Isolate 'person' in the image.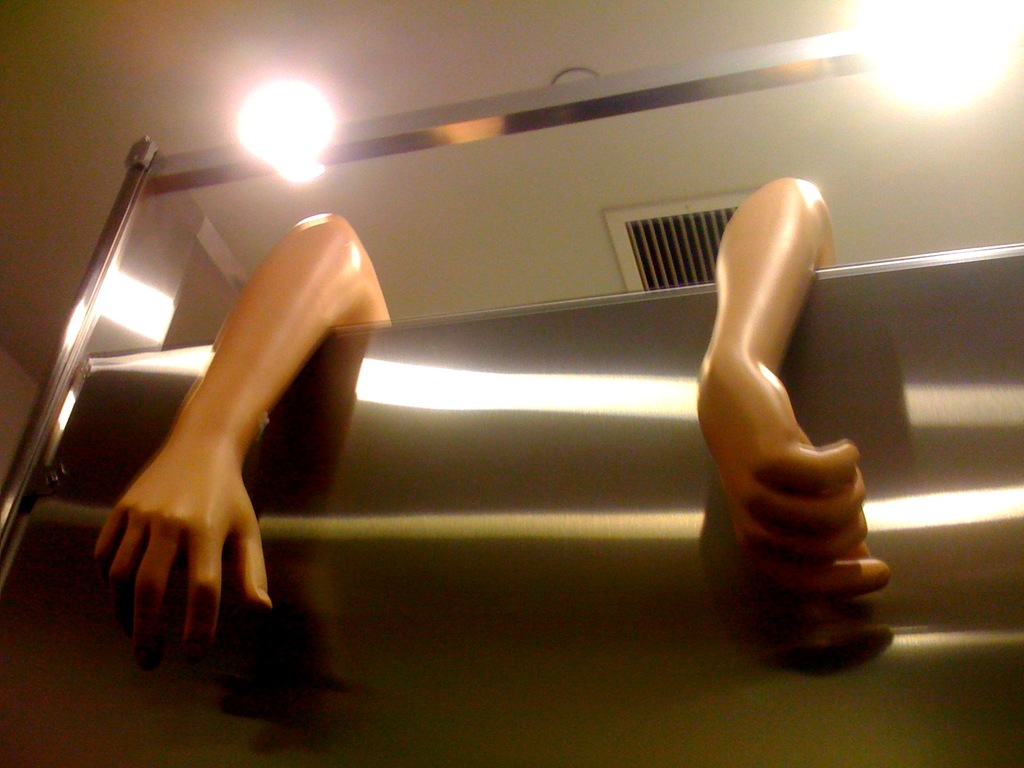
Isolated region: <region>93, 177, 893, 671</region>.
